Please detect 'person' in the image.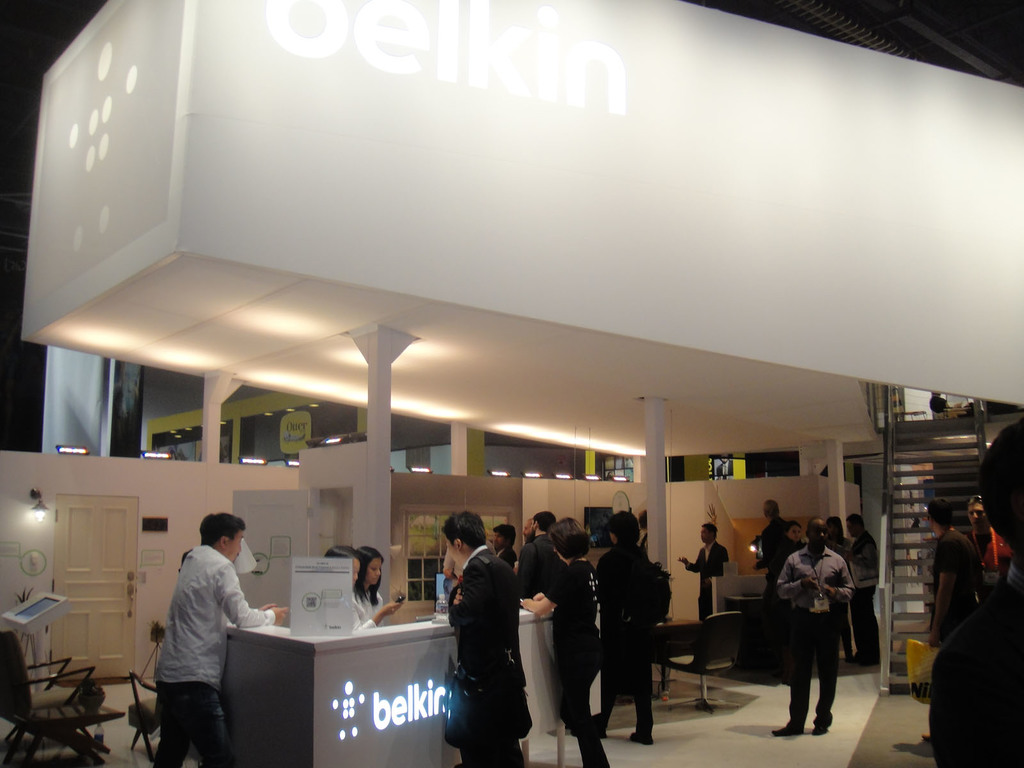
[964, 491, 1017, 590].
